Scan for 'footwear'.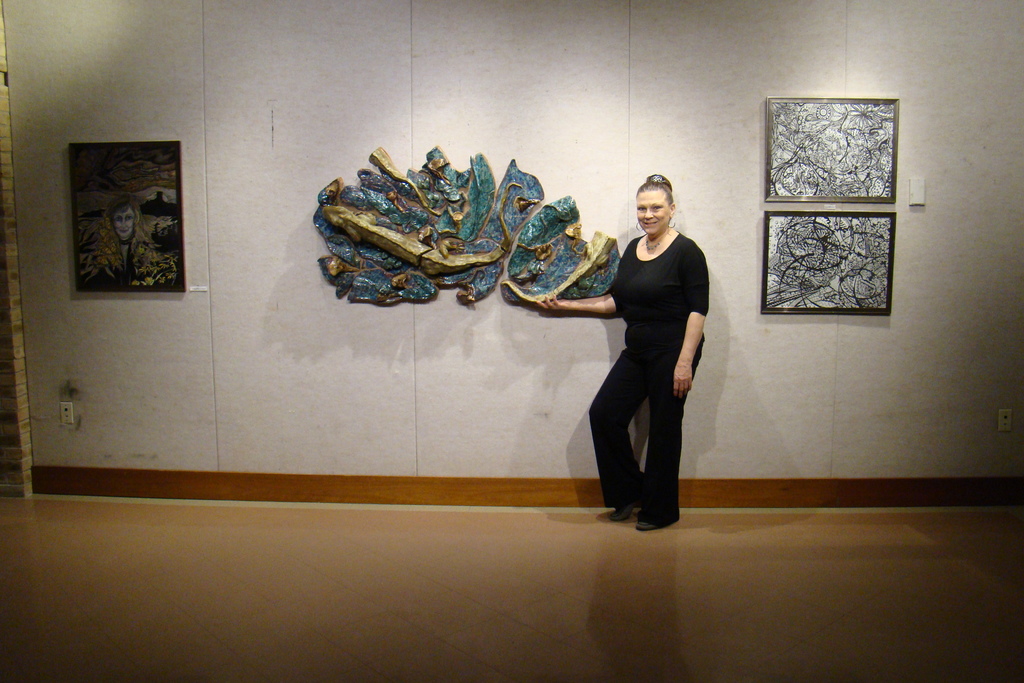
Scan result: {"left": 636, "top": 509, "right": 683, "bottom": 533}.
